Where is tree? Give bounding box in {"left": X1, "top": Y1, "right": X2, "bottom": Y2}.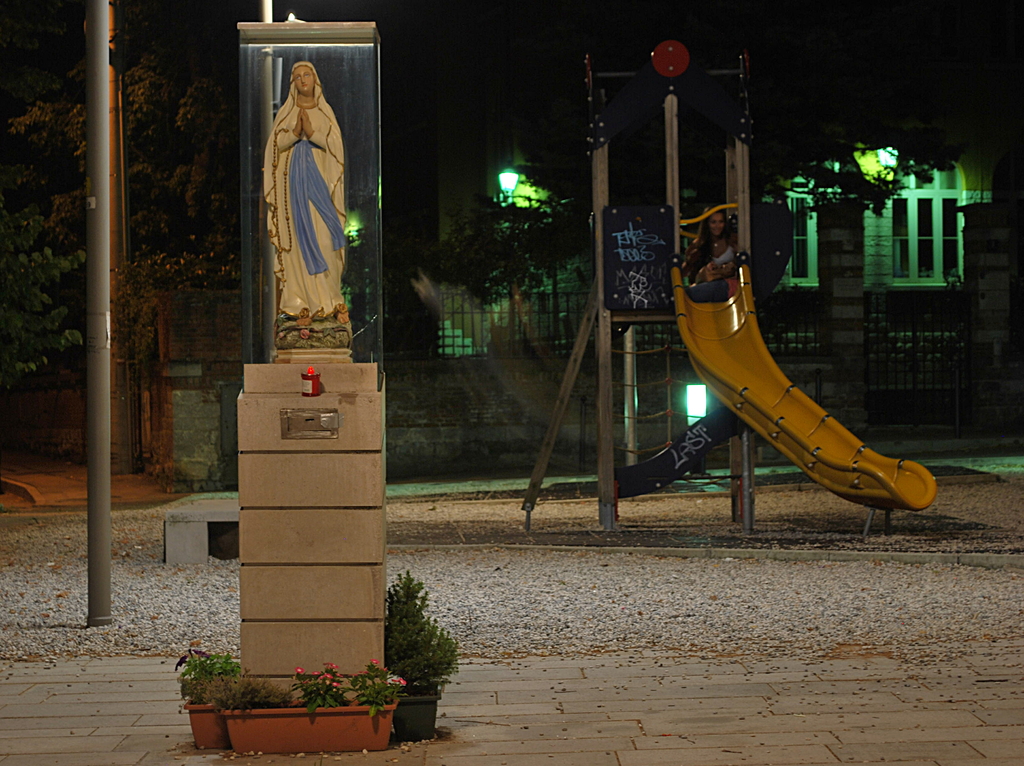
{"left": 0, "top": 0, "right": 232, "bottom": 474}.
